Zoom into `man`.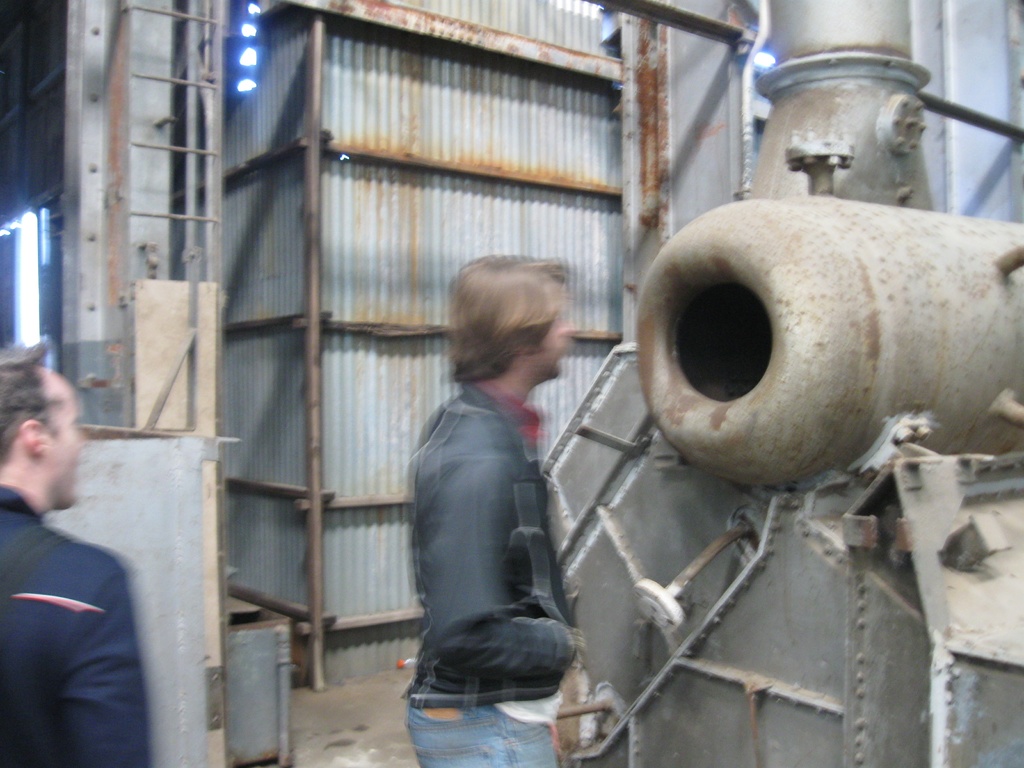
Zoom target: region(394, 242, 566, 767).
